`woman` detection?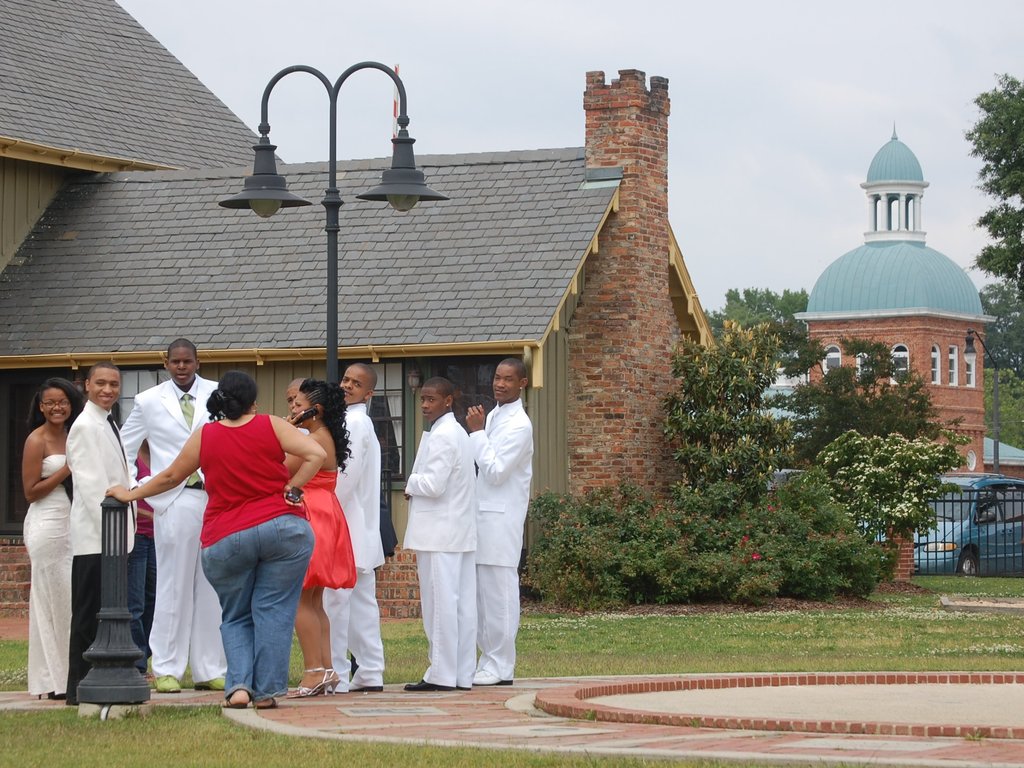
Rect(140, 357, 325, 709)
